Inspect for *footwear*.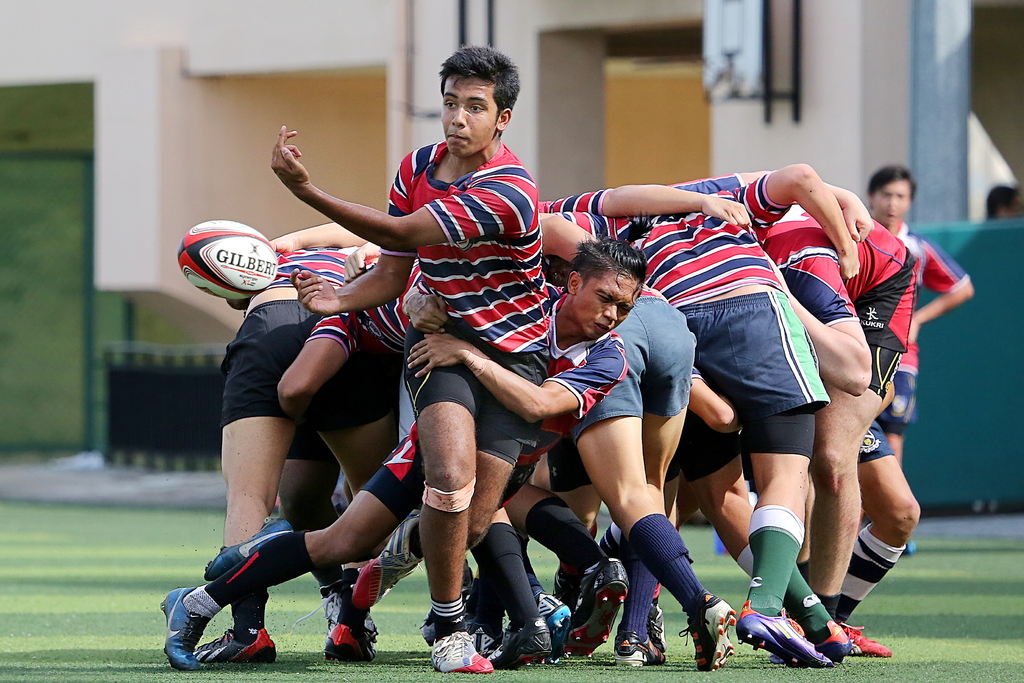
Inspection: bbox=[340, 513, 419, 605].
